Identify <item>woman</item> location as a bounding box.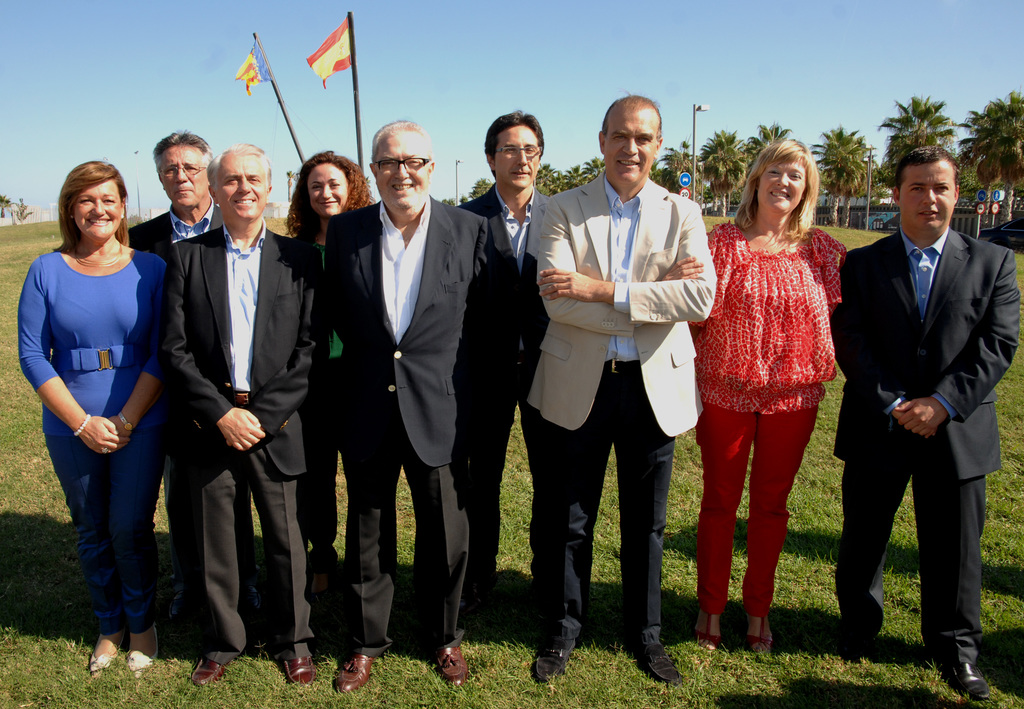
[271,144,384,580].
